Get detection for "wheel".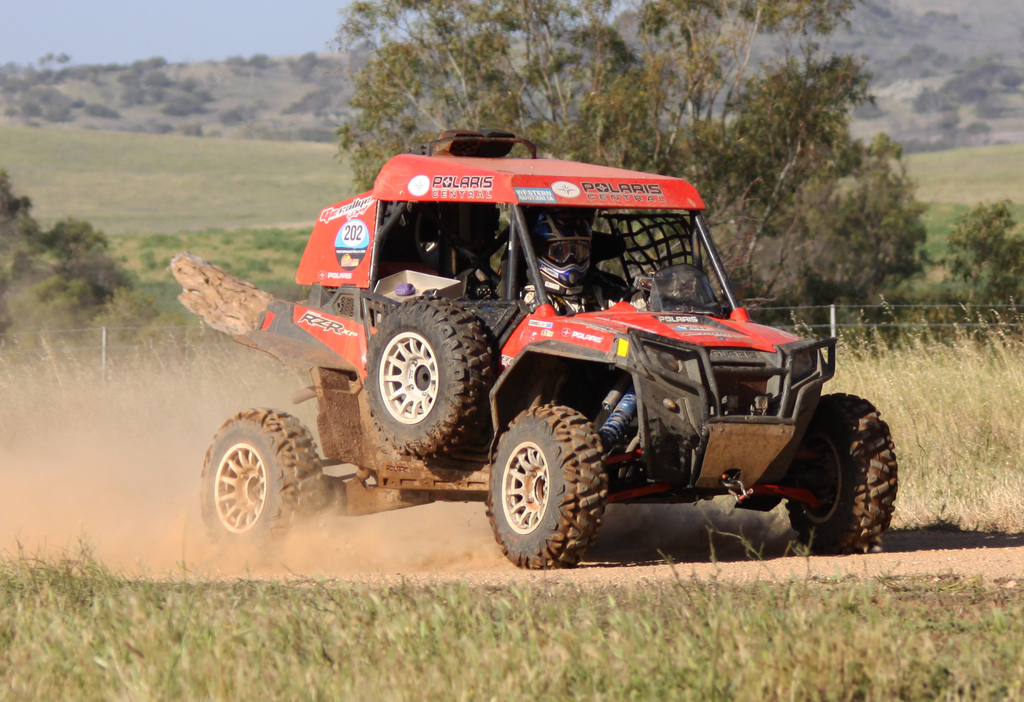
Detection: (364, 285, 520, 454).
